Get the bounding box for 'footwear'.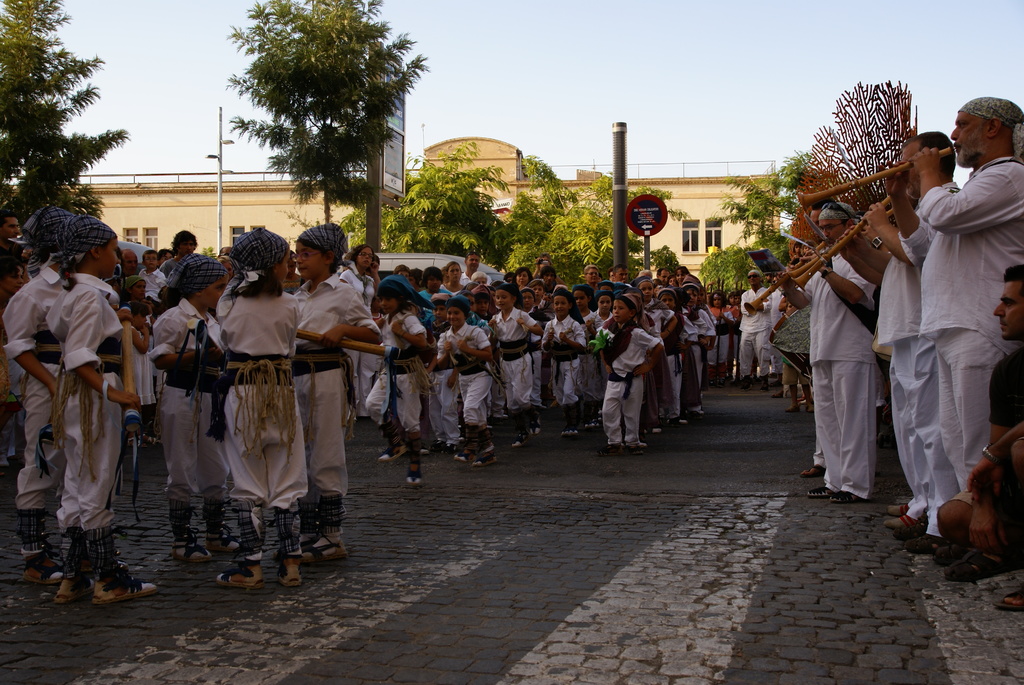
pyautogui.locateOnScreen(762, 373, 771, 390).
